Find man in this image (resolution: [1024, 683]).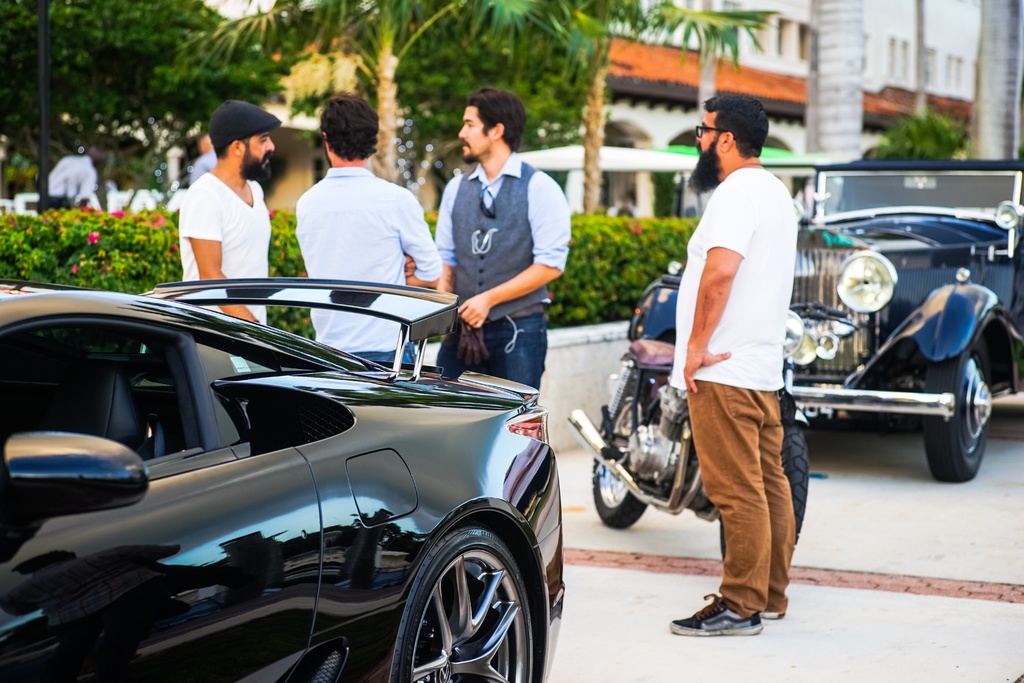
select_region(435, 85, 567, 404).
